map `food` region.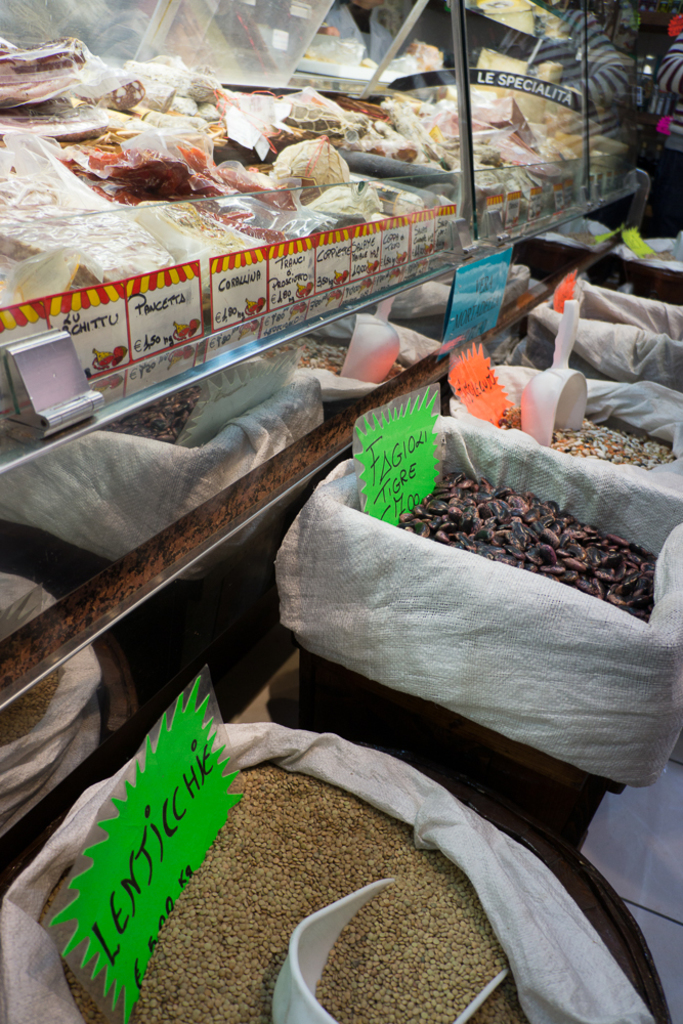
Mapped to detection(106, 385, 197, 443).
